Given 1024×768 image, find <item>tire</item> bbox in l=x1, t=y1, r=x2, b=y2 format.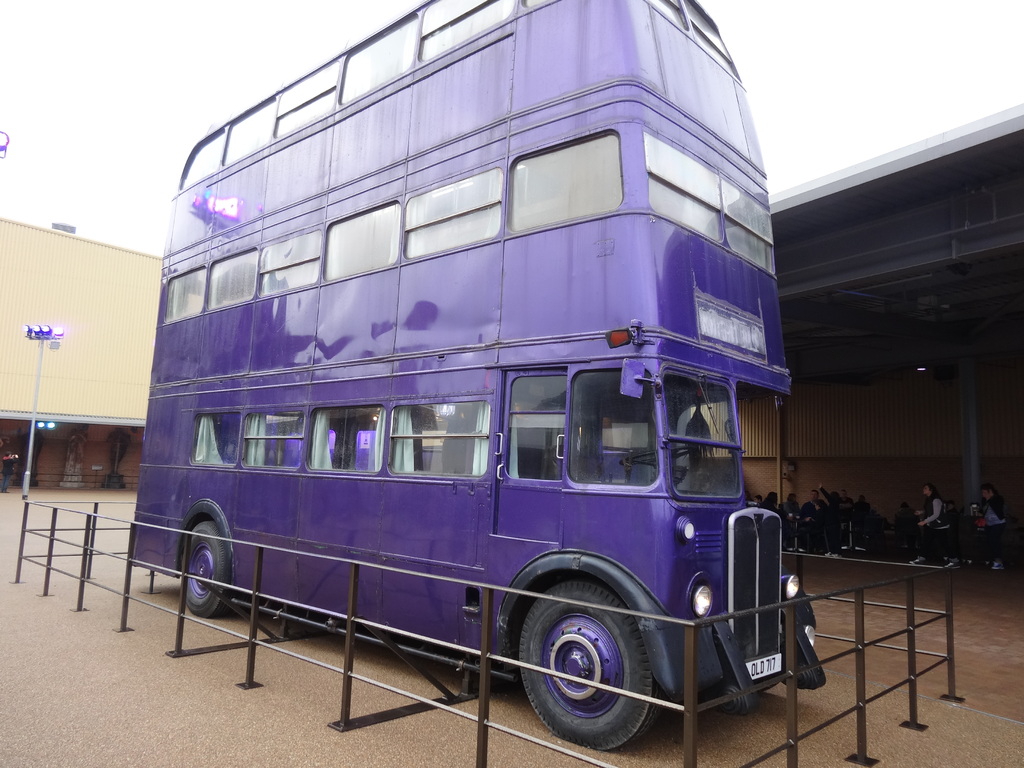
l=186, t=522, r=233, b=617.
